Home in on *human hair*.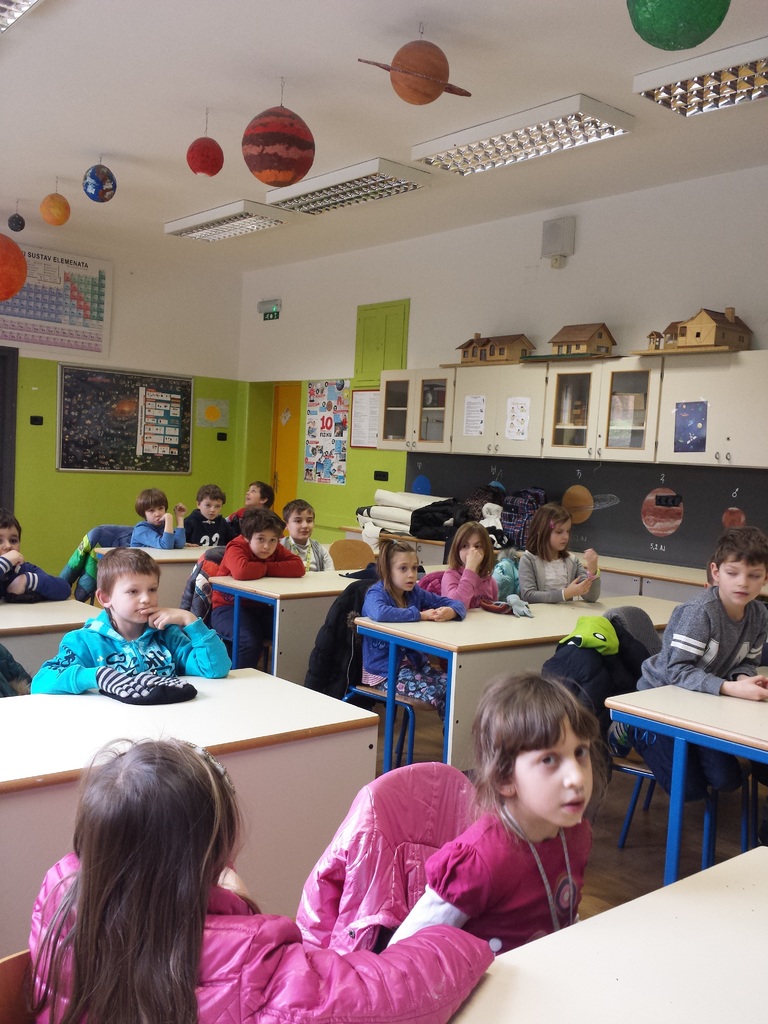
Homed in at 74,732,250,1023.
